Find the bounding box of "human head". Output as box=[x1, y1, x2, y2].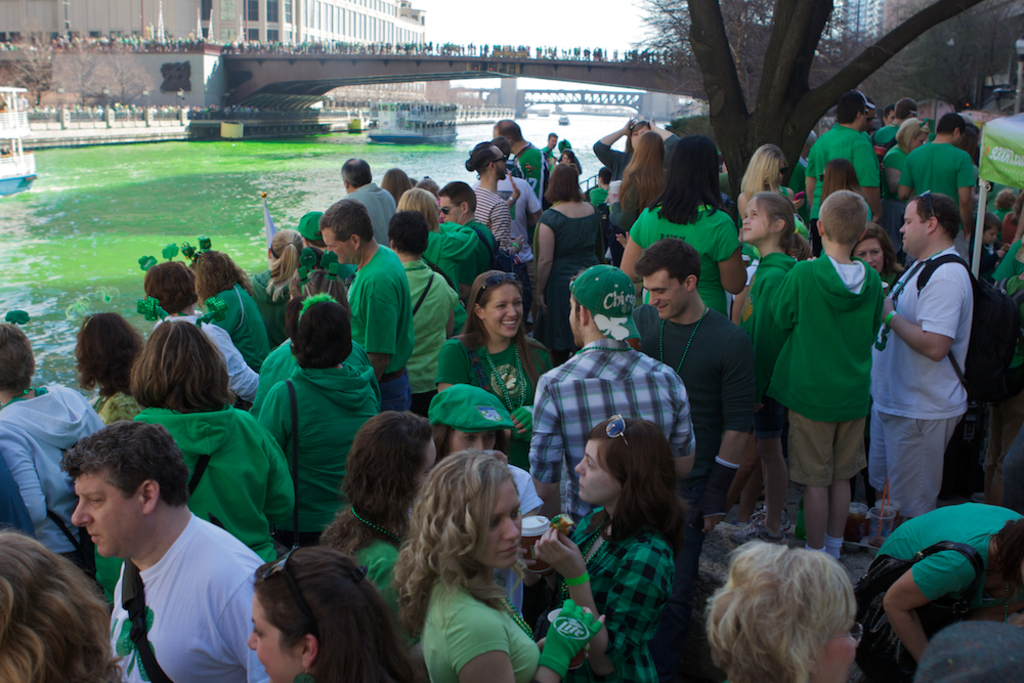
box=[468, 268, 526, 339].
